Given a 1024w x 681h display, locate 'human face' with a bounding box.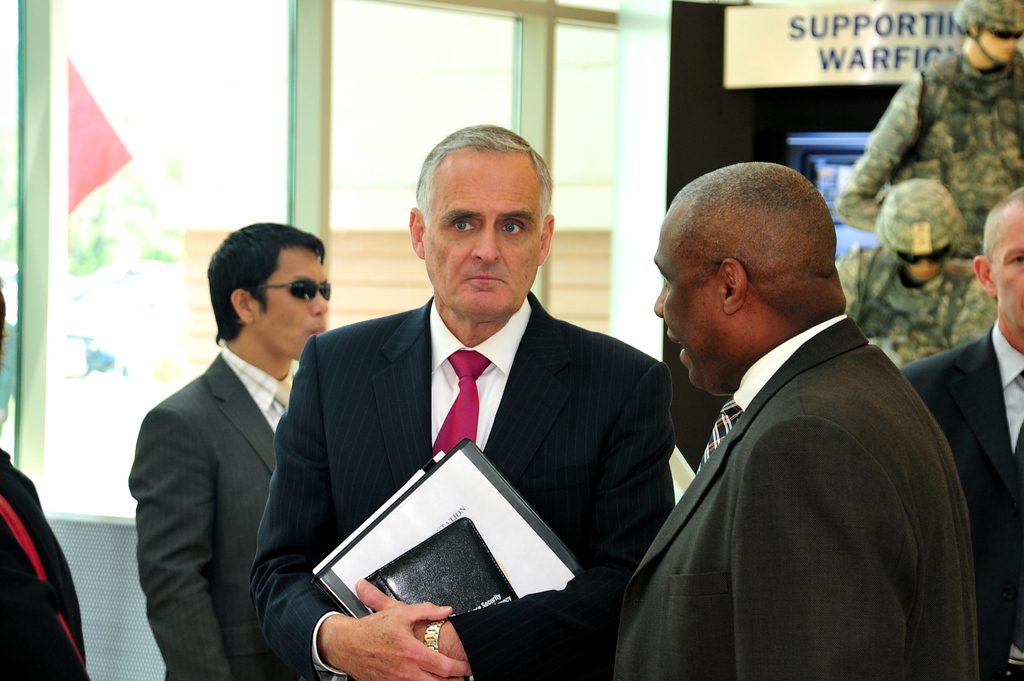
Located: 906/248/937/276.
